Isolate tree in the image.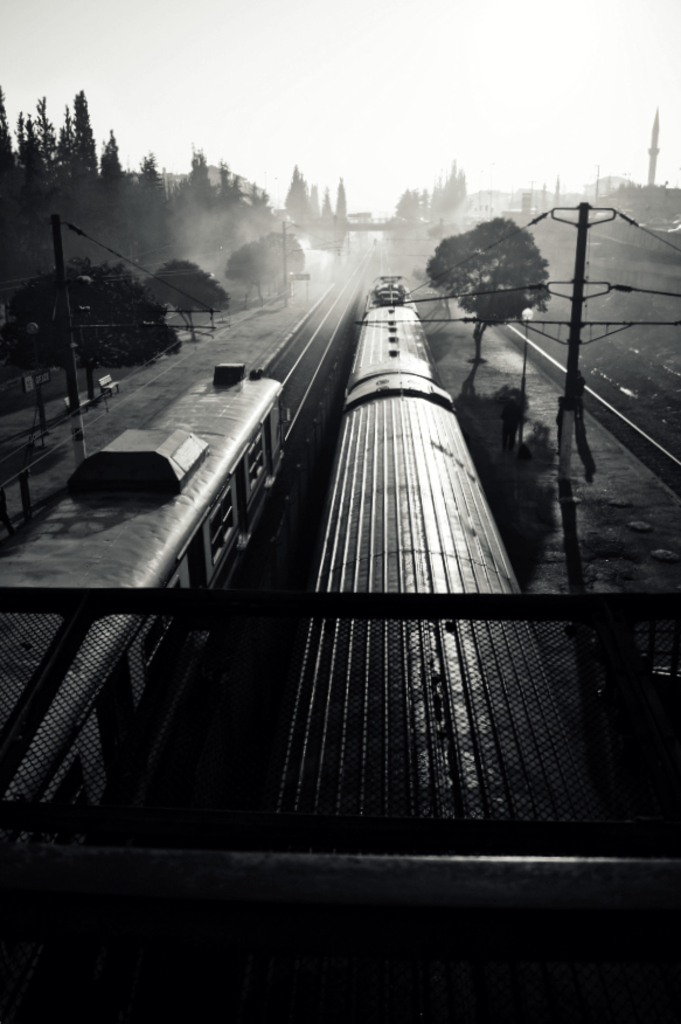
Isolated region: [left=417, top=208, right=557, bottom=365].
